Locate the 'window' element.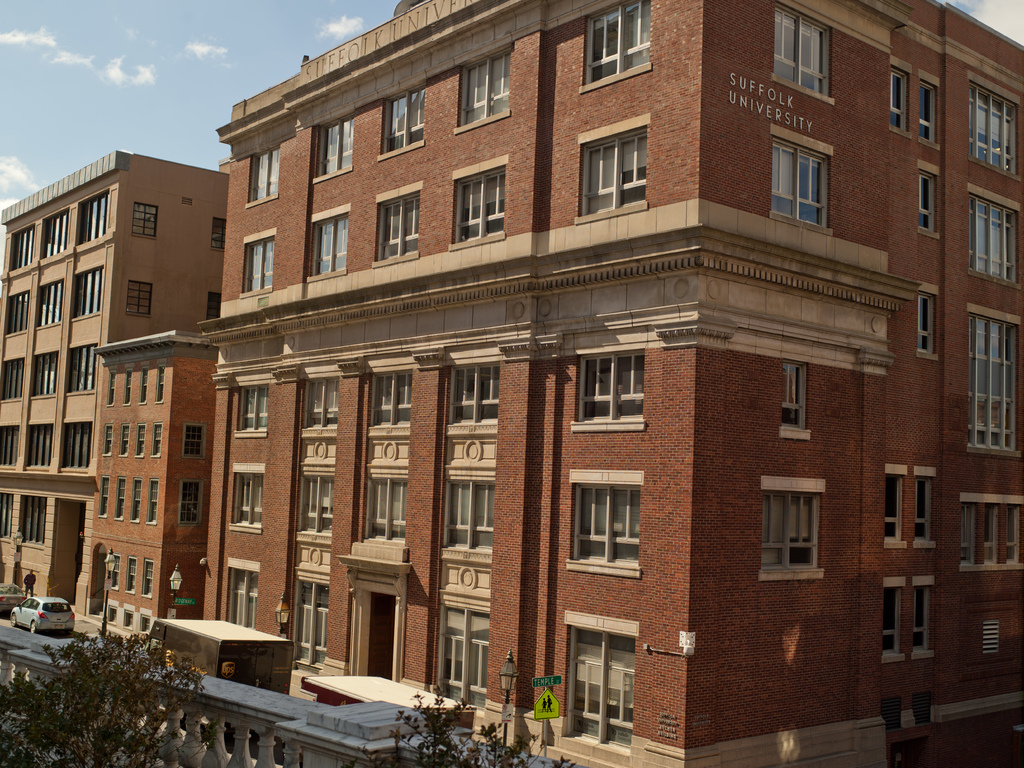
Element bbox: (left=212, top=217, right=223, bottom=254).
